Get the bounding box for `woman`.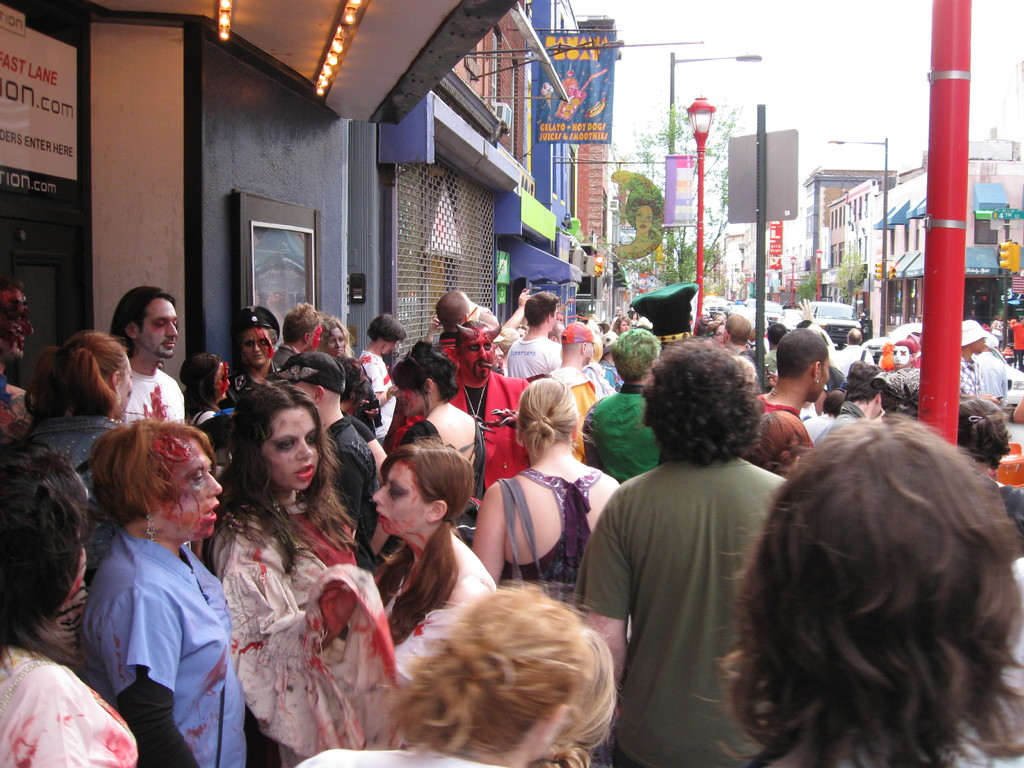
region(194, 337, 369, 756).
